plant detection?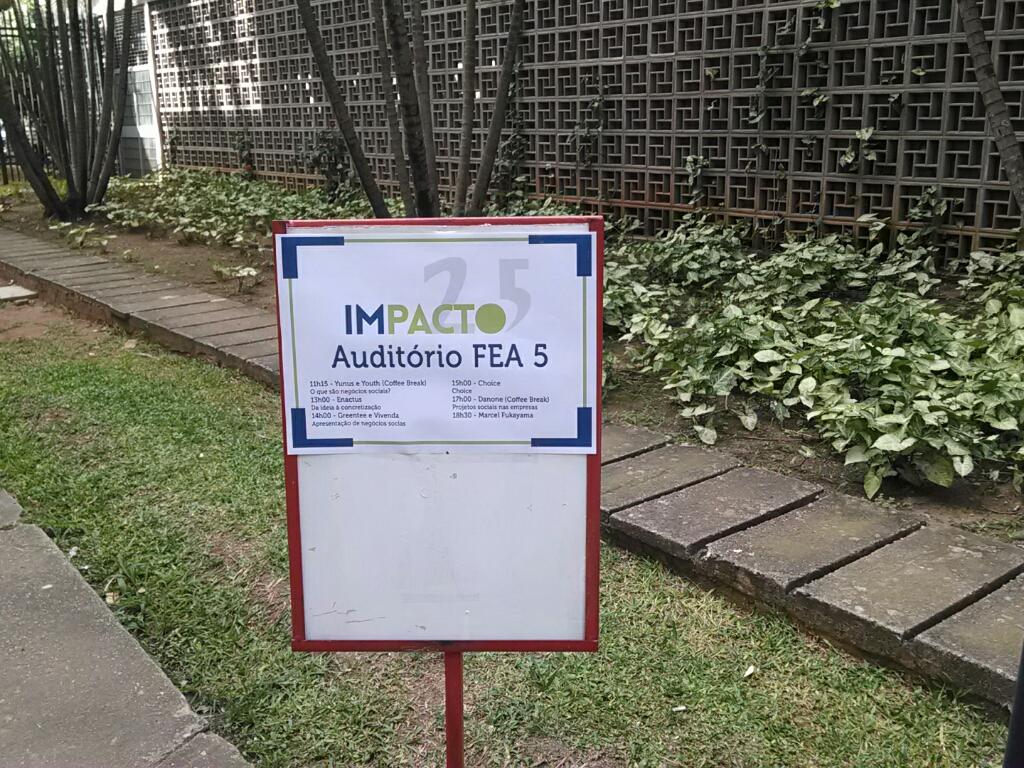
{"x1": 231, "y1": 261, "x2": 257, "y2": 289}
